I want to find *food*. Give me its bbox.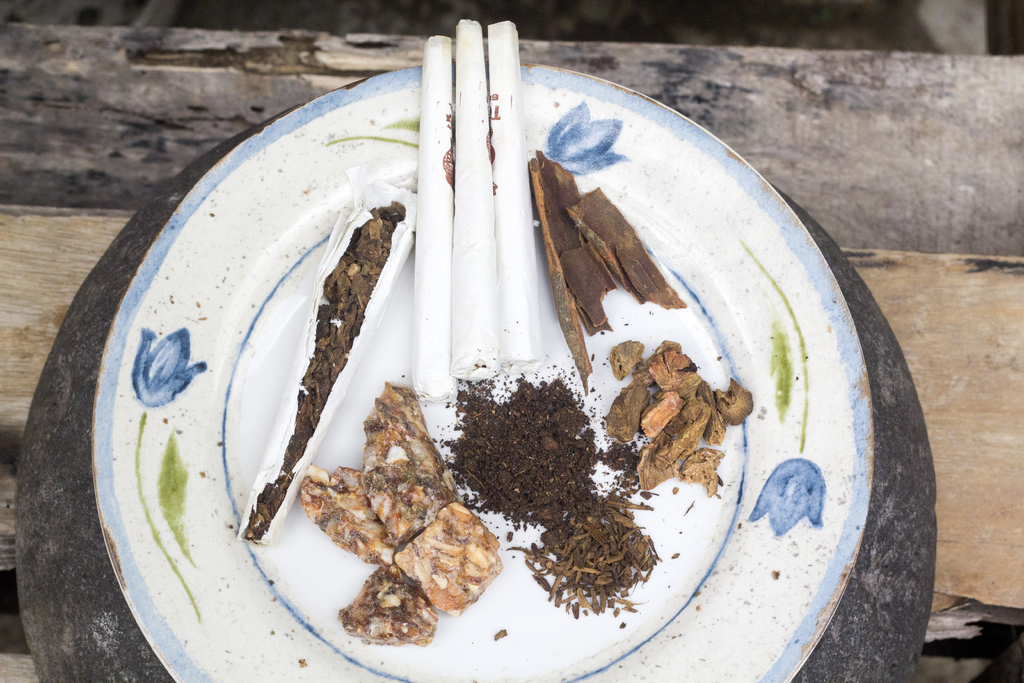
436/374/667/624.
